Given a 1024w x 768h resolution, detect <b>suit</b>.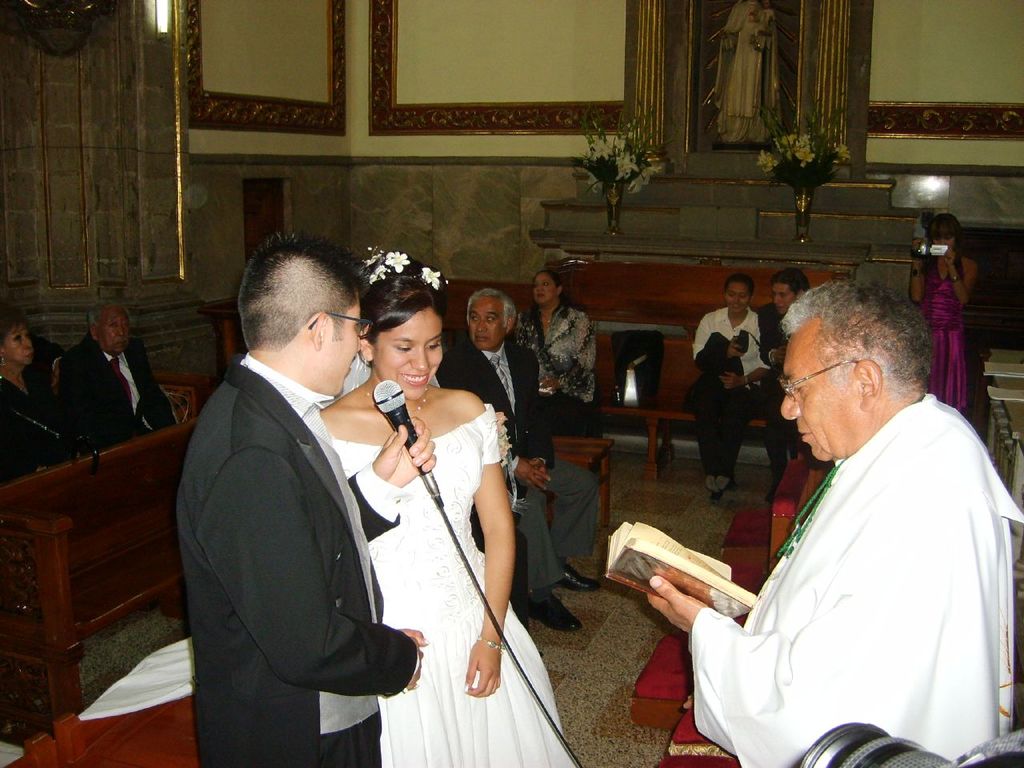
<box>56,333,174,450</box>.
